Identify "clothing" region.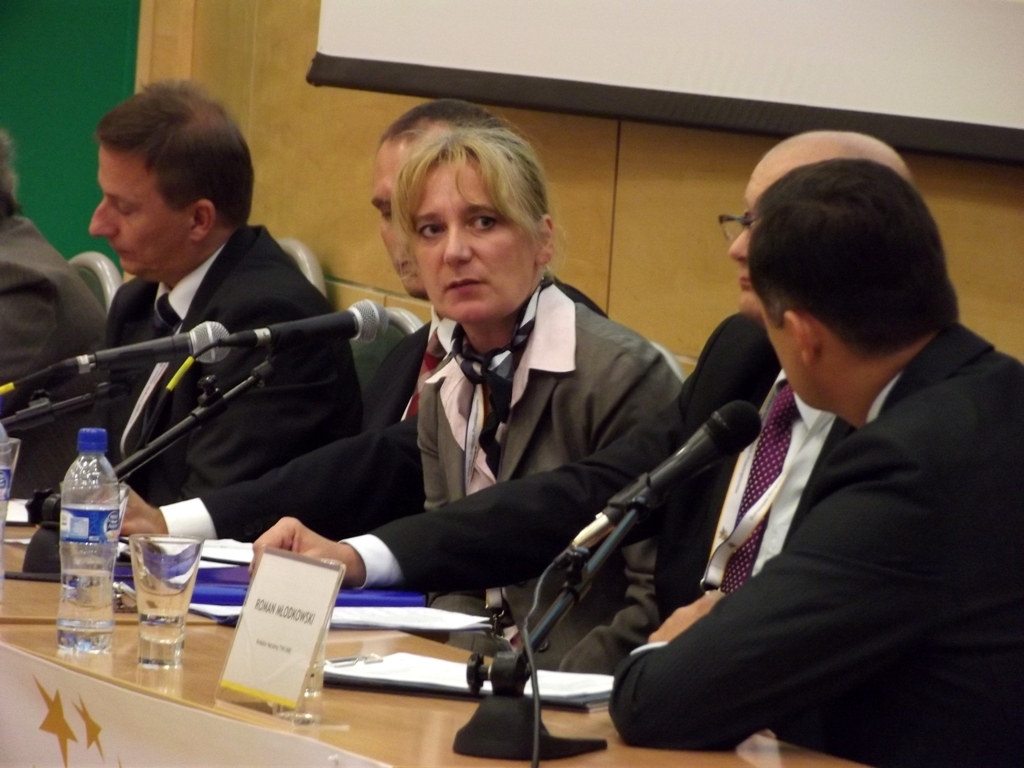
Region: BBox(596, 318, 1023, 767).
